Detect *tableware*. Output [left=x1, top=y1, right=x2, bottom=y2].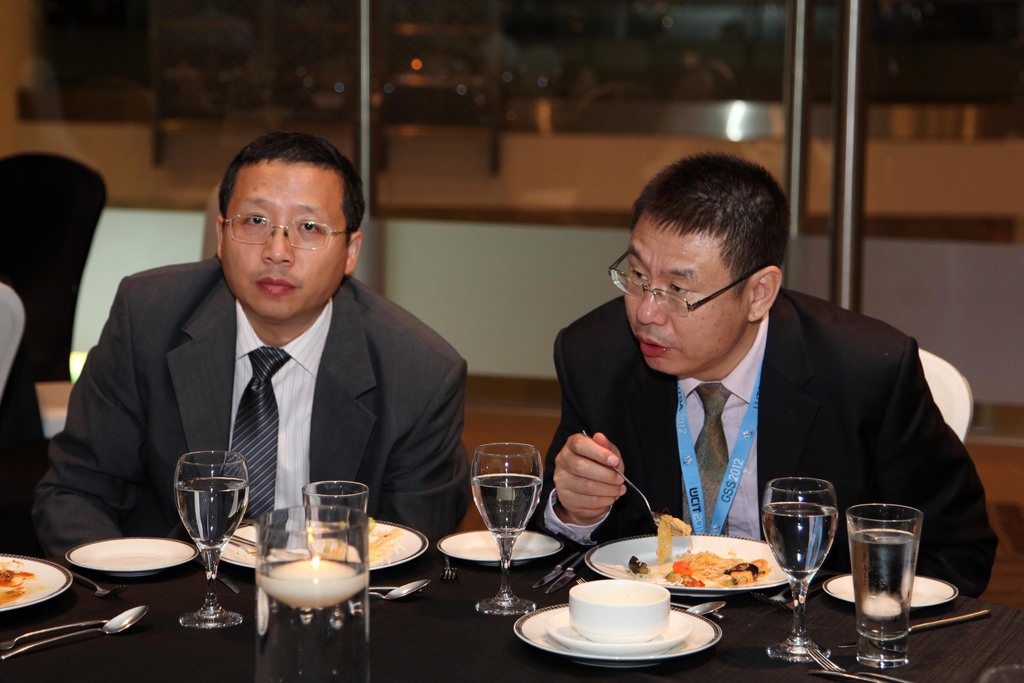
[left=582, top=425, right=681, bottom=532].
